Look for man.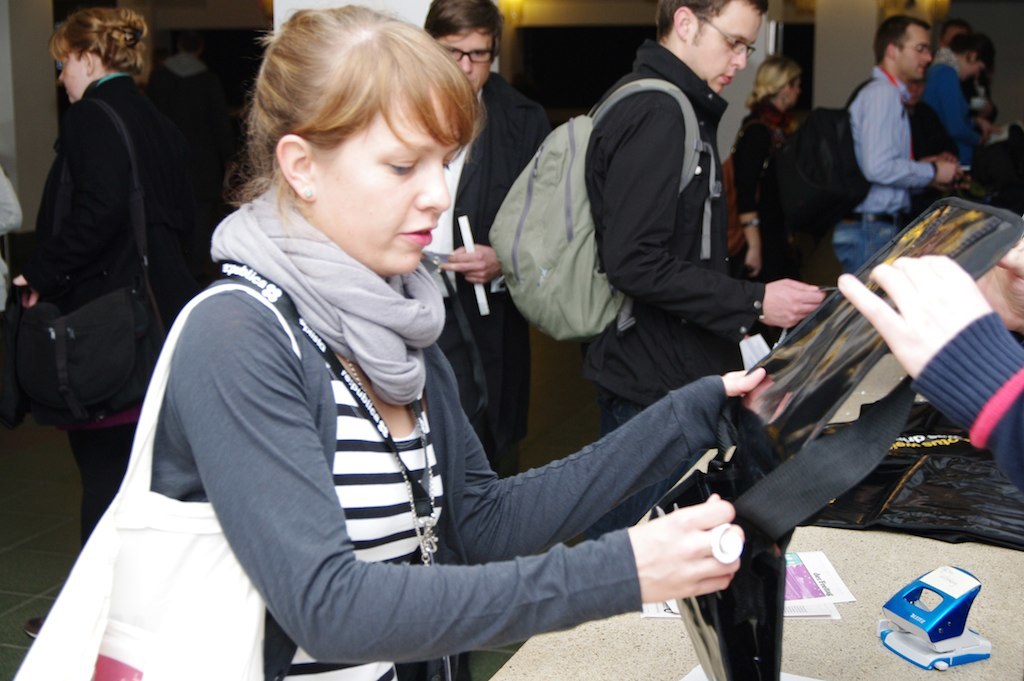
Found: (left=907, top=30, right=1004, bottom=176).
